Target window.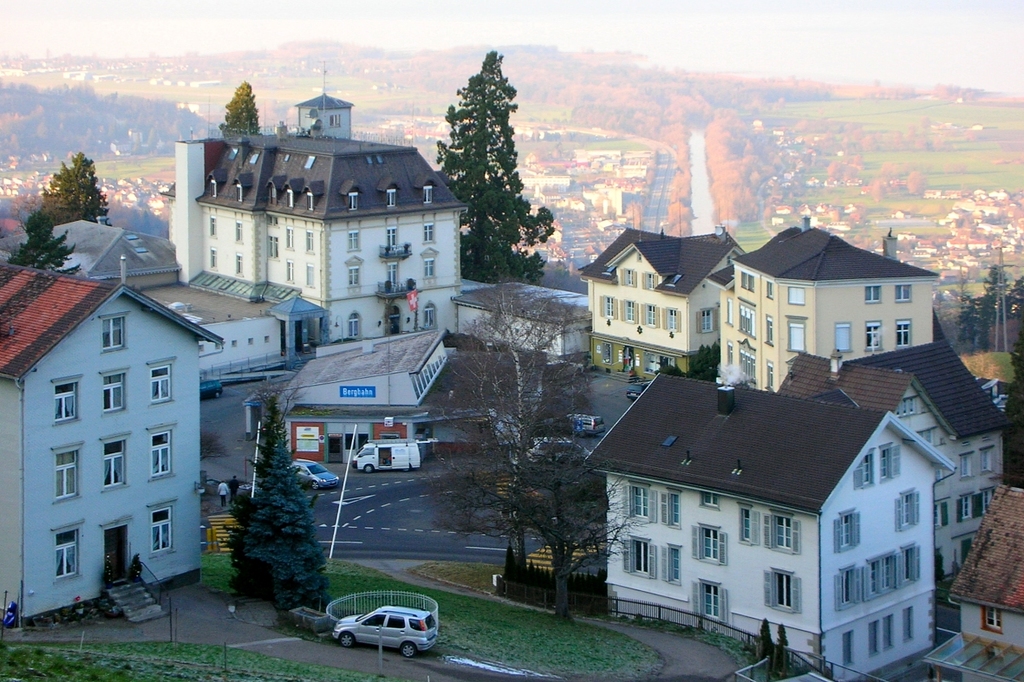
Target region: 934:496:949:526.
